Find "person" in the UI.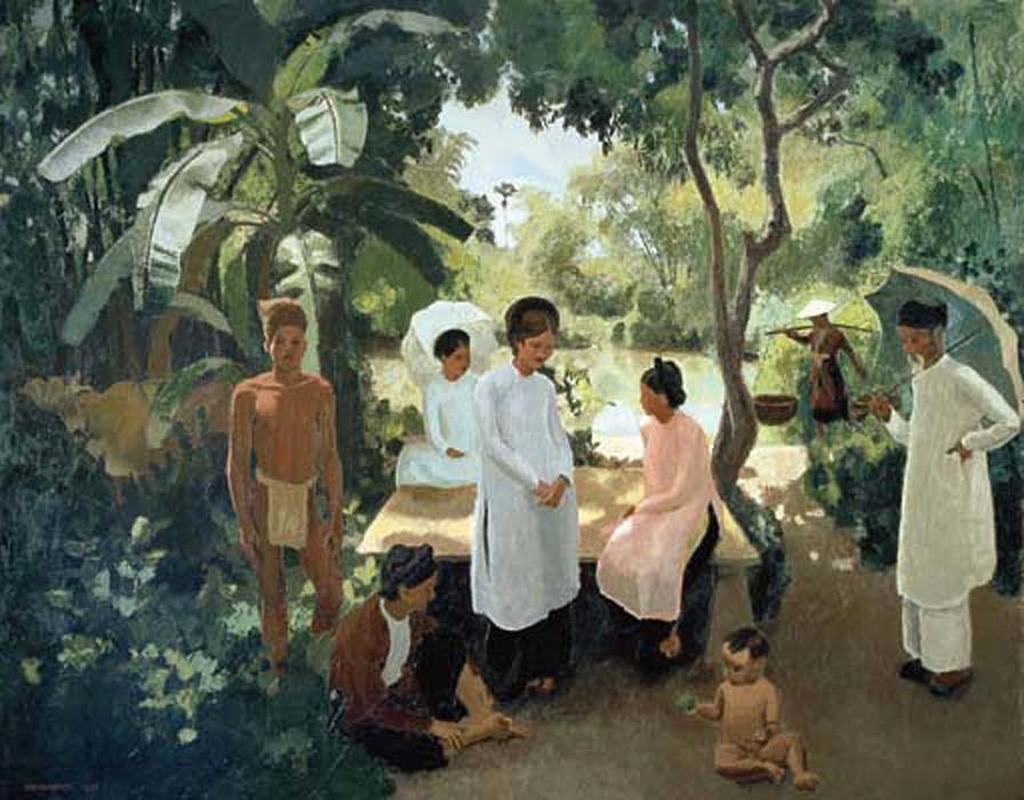
UI element at locate(389, 298, 491, 504).
